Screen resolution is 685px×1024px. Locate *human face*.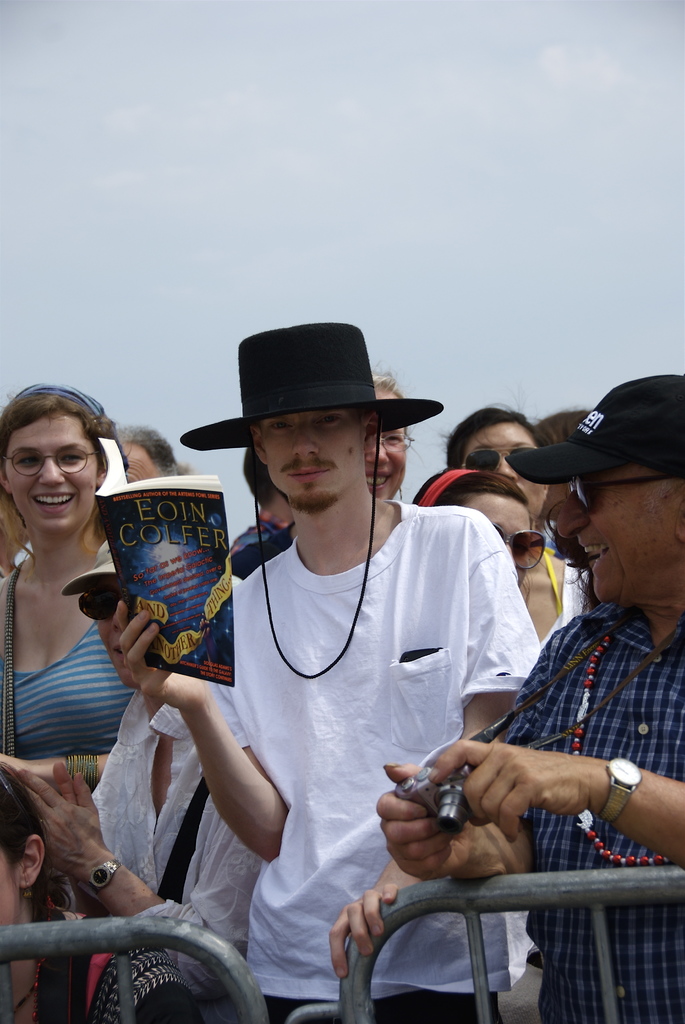
locate(459, 420, 545, 518).
